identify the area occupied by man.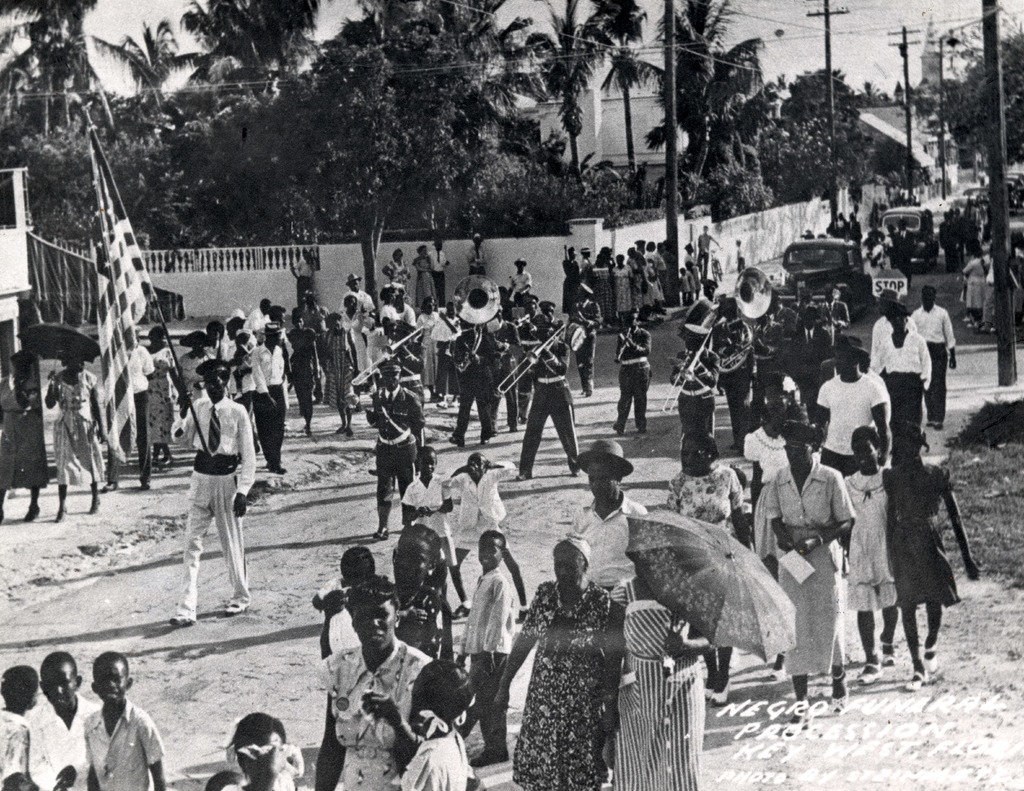
Area: x1=161, y1=357, x2=257, y2=637.
